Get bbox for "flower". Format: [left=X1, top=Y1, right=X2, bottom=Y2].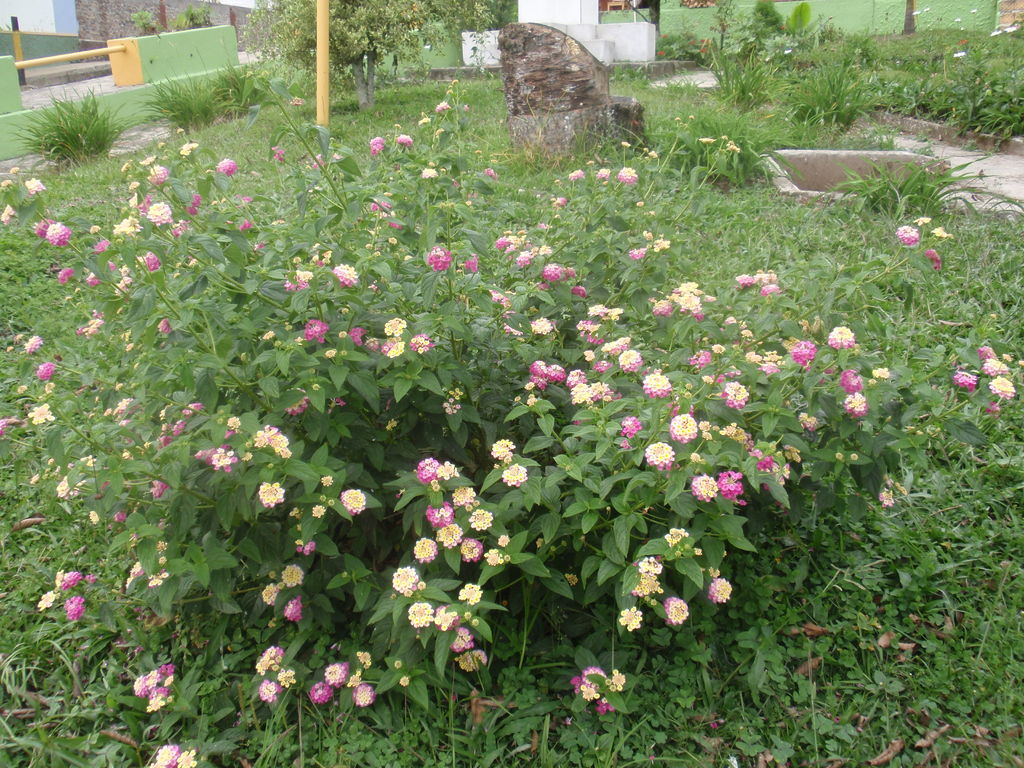
[left=276, top=669, right=294, bottom=688].
